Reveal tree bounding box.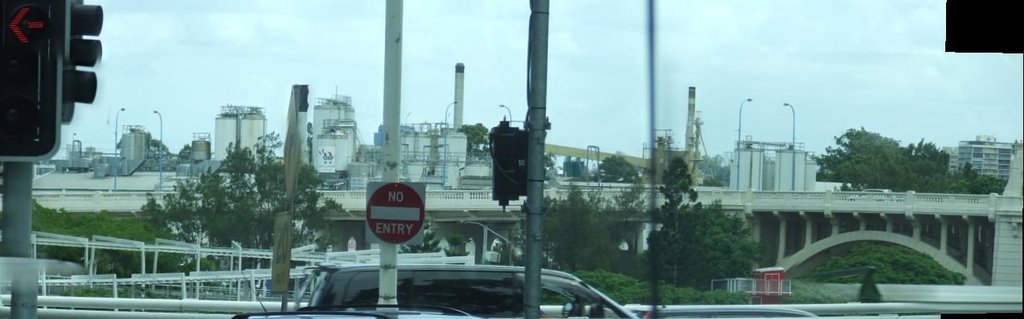
Revealed: bbox=(523, 182, 650, 275).
